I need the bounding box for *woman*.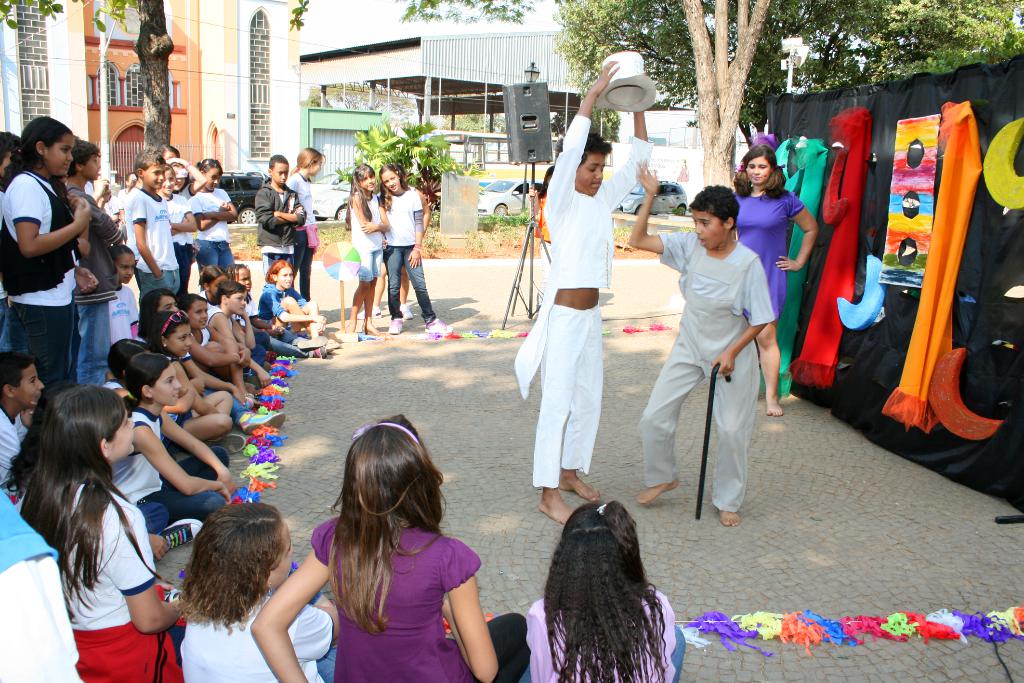
Here it is: (x1=381, y1=173, x2=429, y2=327).
